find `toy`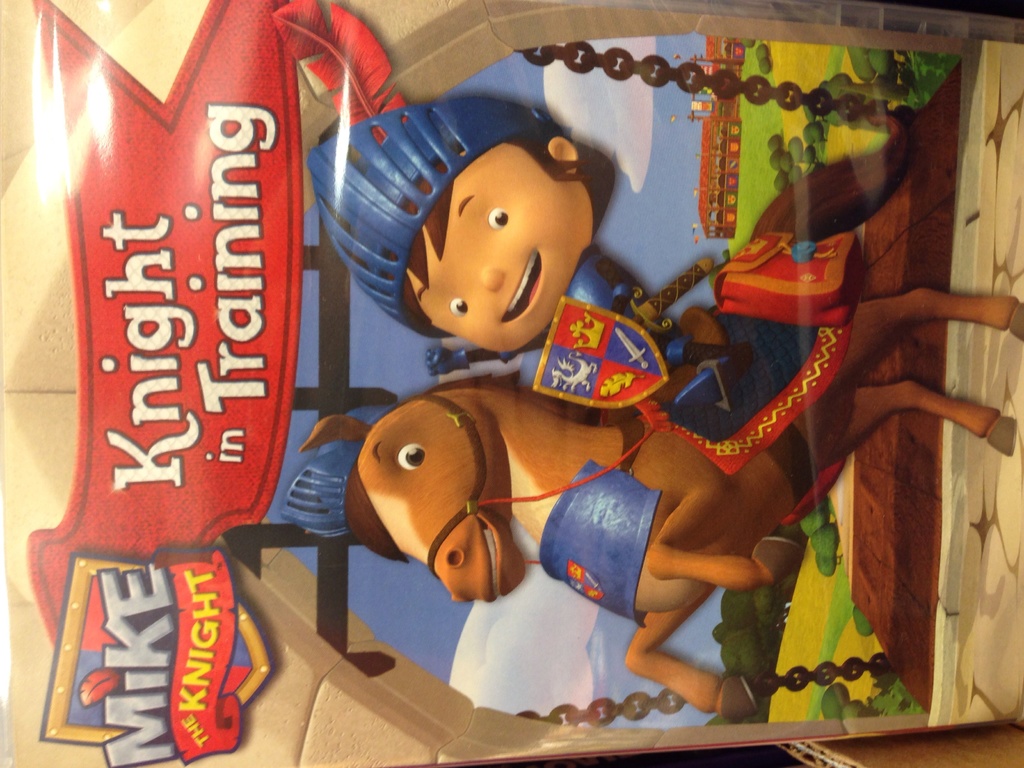
locate(303, 98, 756, 414)
